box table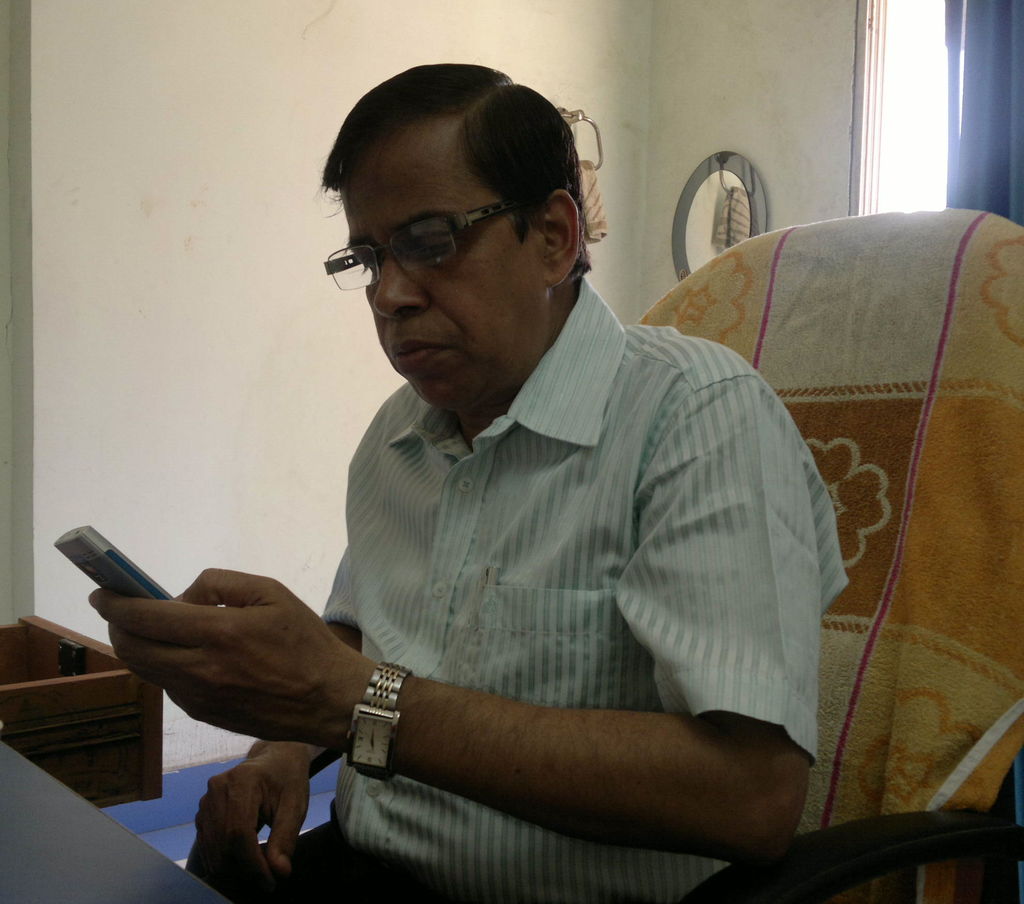
pyautogui.locateOnScreen(0, 732, 225, 903)
